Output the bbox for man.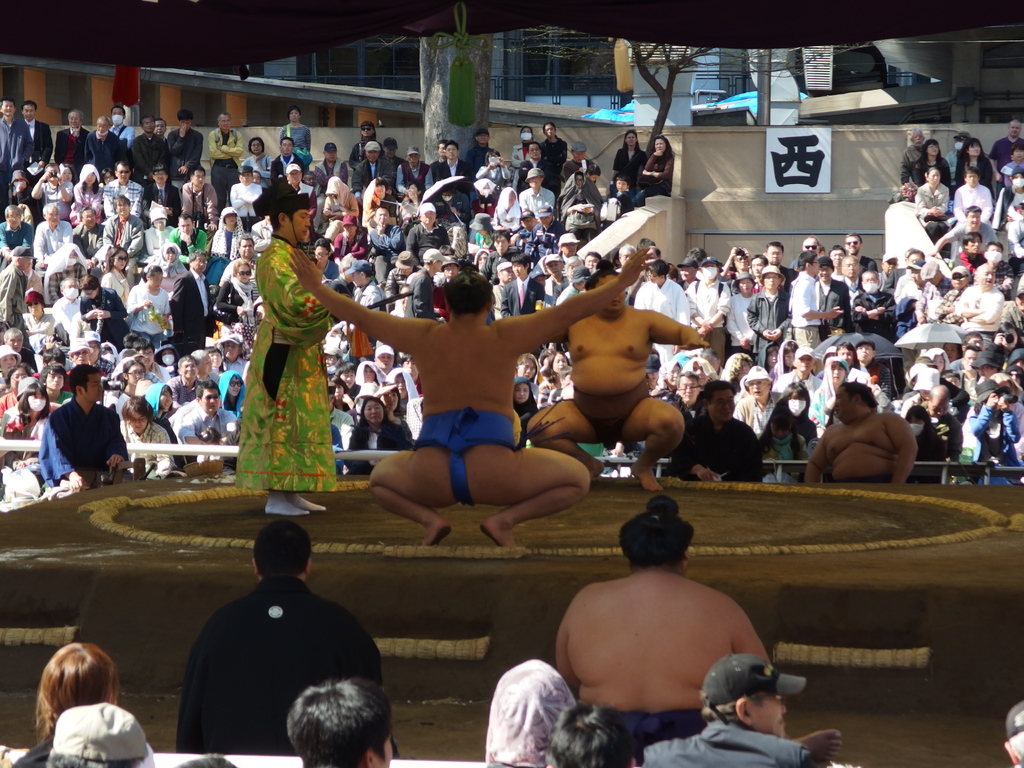
box=[353, 138, 394, 200].
